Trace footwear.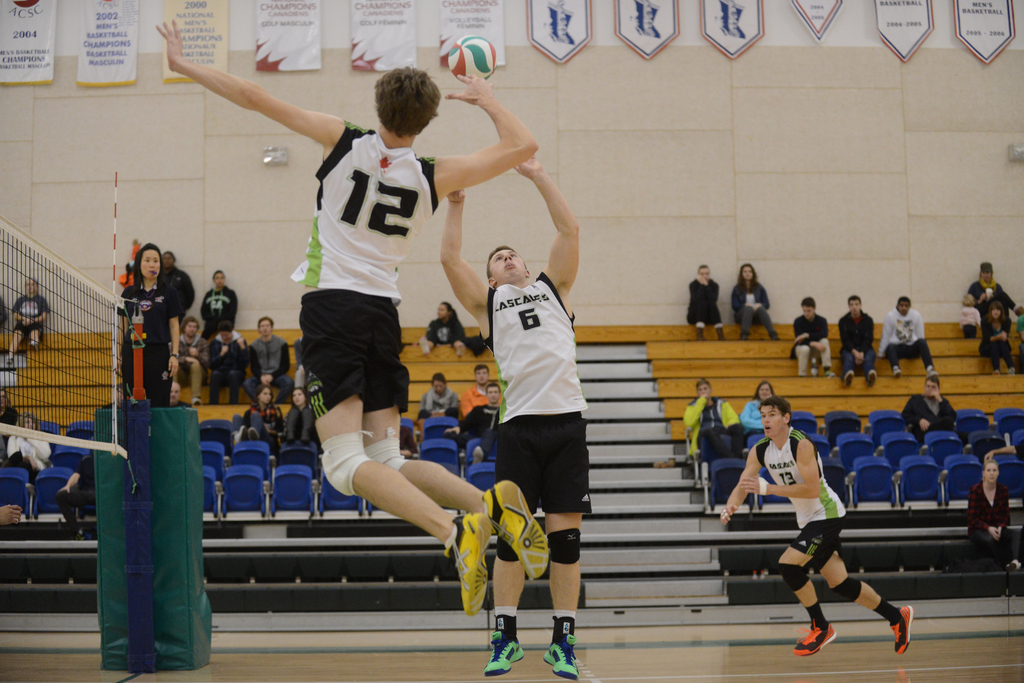
Traced to 792/616/836/657.
